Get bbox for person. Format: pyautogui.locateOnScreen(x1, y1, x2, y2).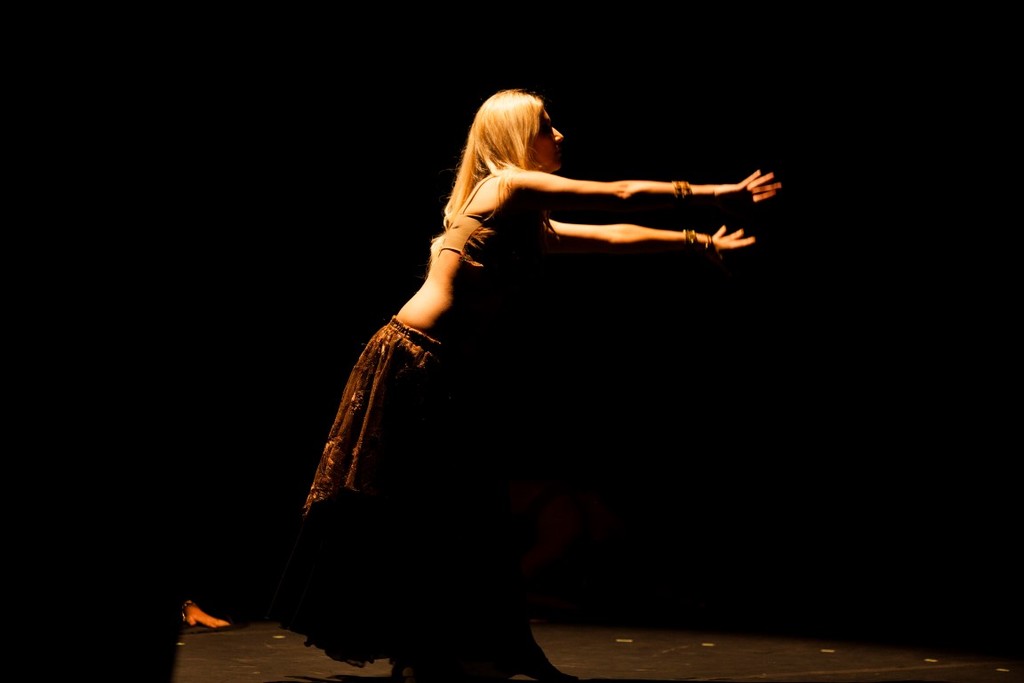
pyautogui.locateOnScreen(181, 109, 823, 640).
